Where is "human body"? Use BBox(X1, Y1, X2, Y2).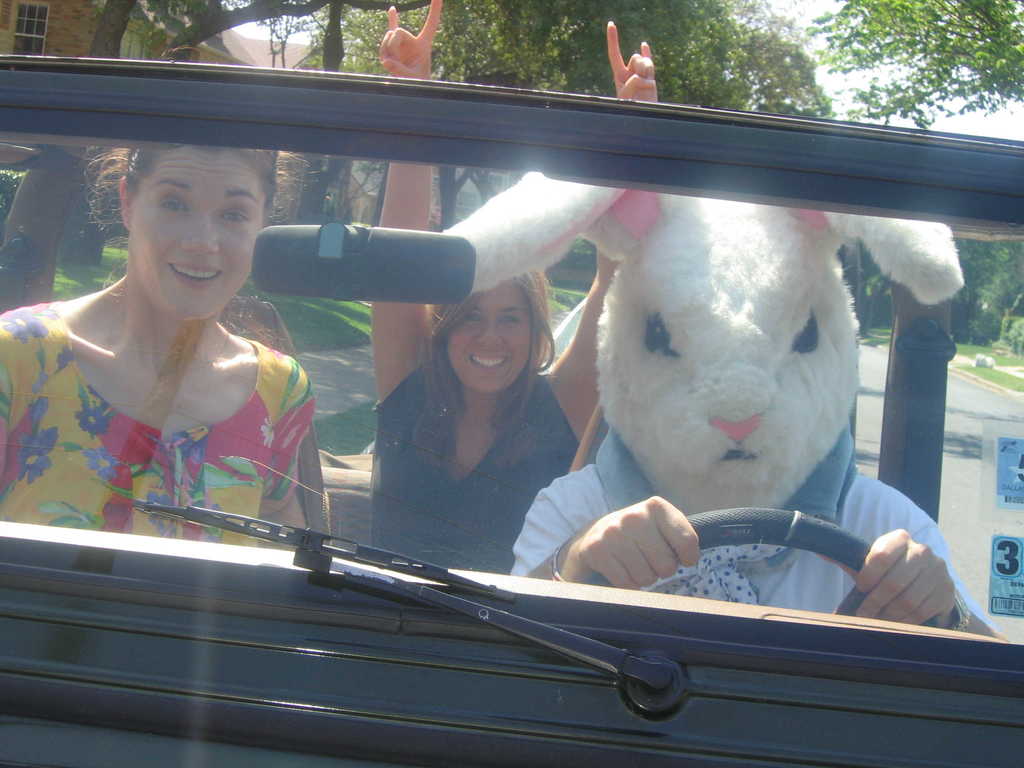
BBox(0, 151, 319, 539).
